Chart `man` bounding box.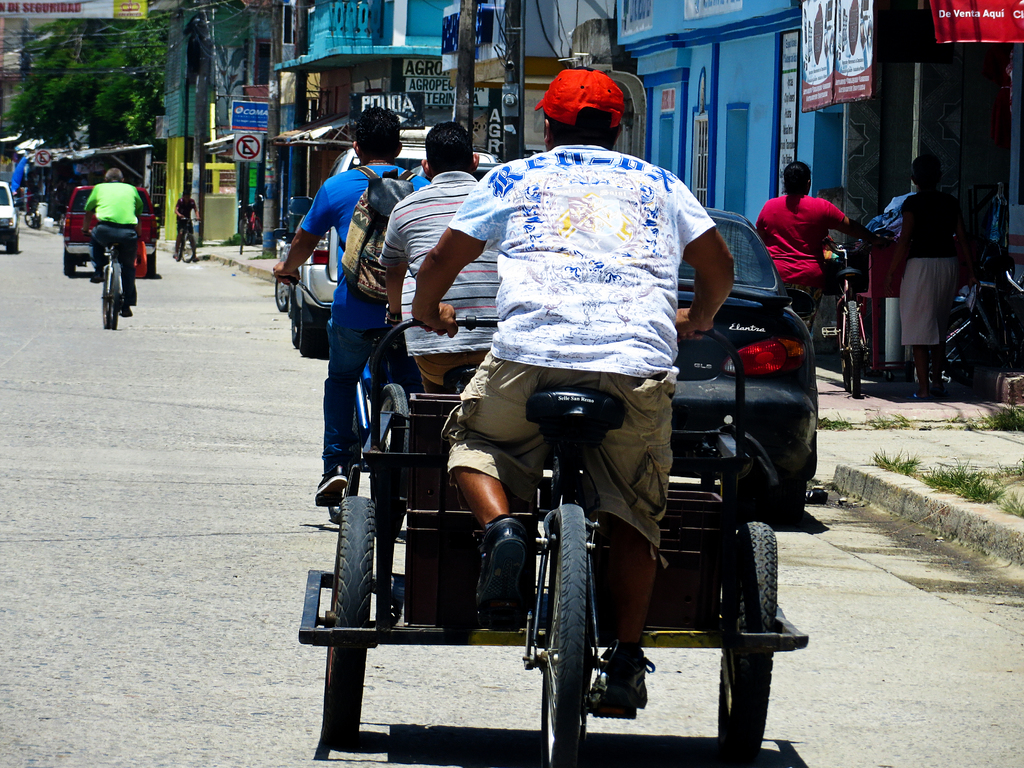
Charted: (385,120,504,396).
